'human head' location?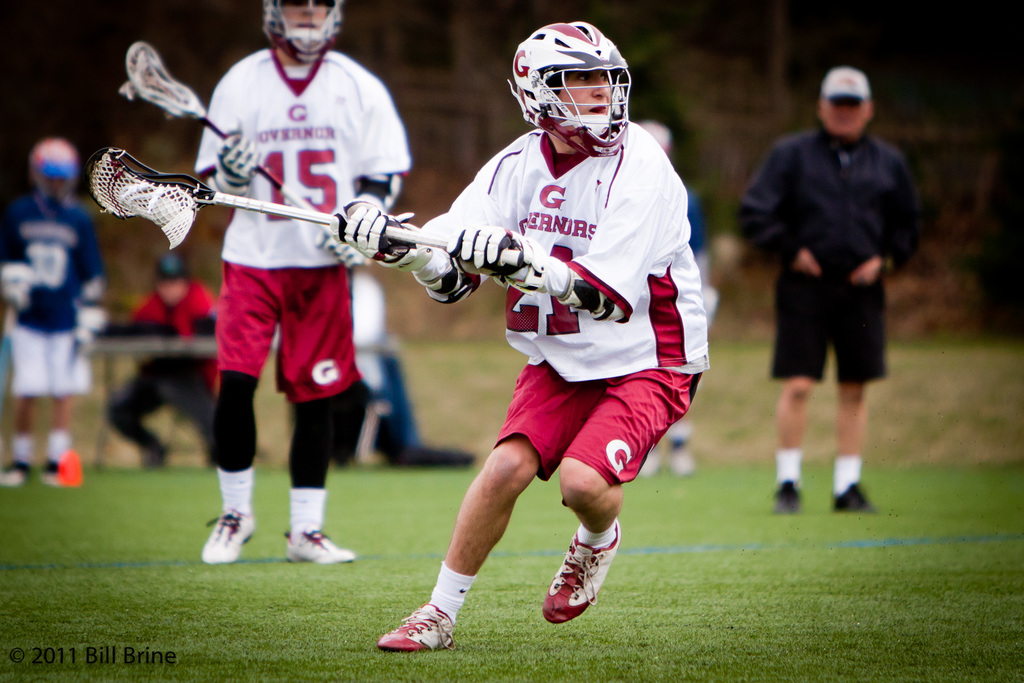
(left=154, top=255, right=188, bottom=304)
